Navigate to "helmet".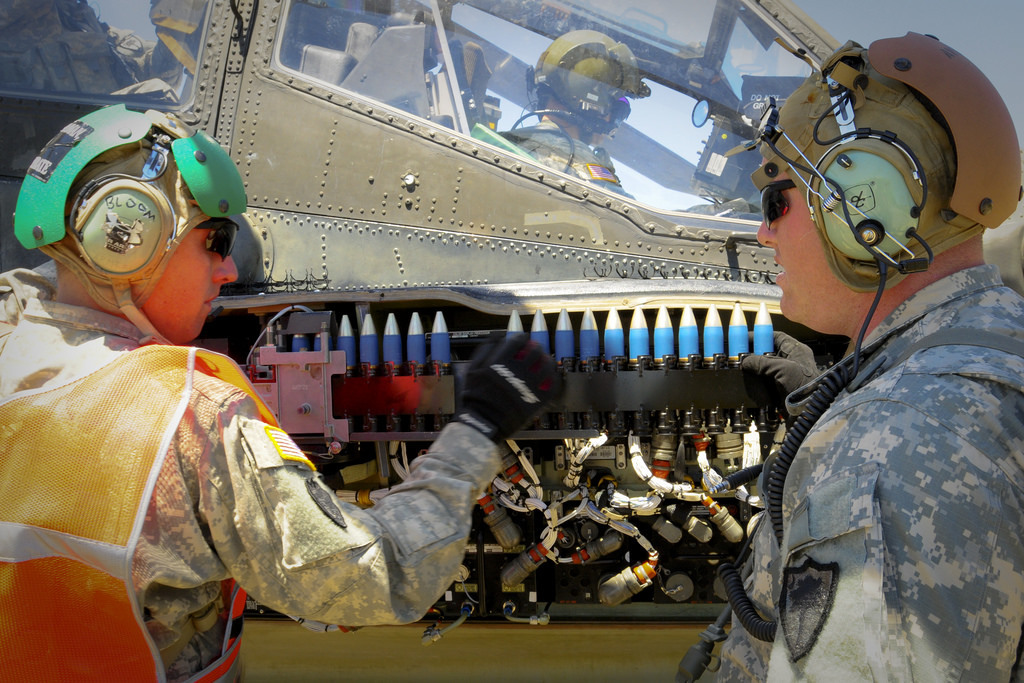
Navigation target: select_region(3, 102, 268, 354).
